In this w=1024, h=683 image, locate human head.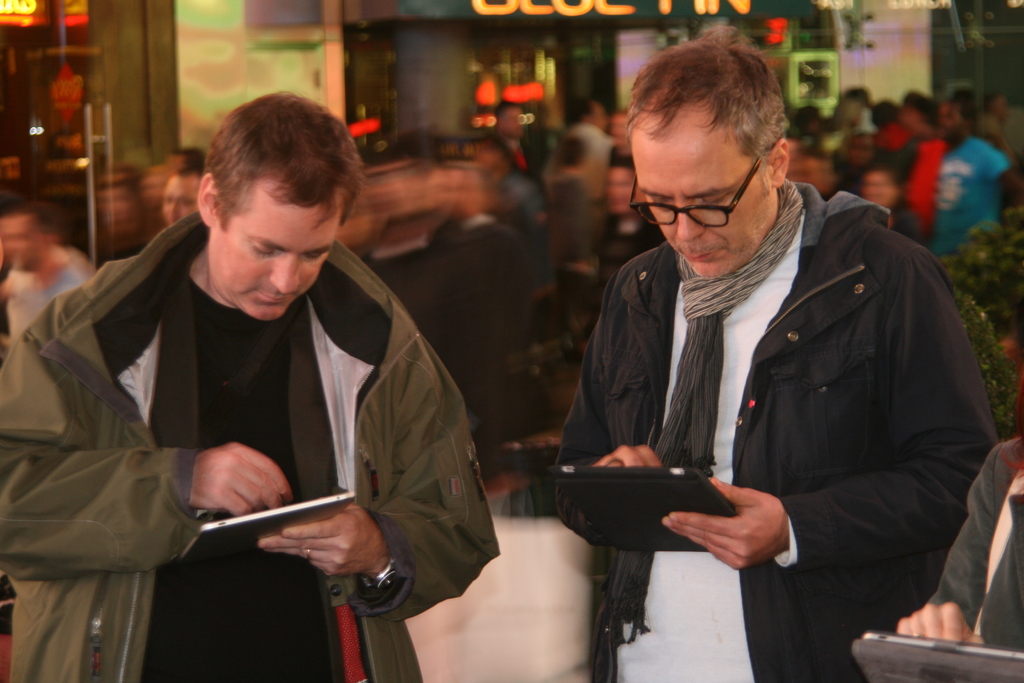
Bounding box: l=206, t=90, r=367, b=325.
